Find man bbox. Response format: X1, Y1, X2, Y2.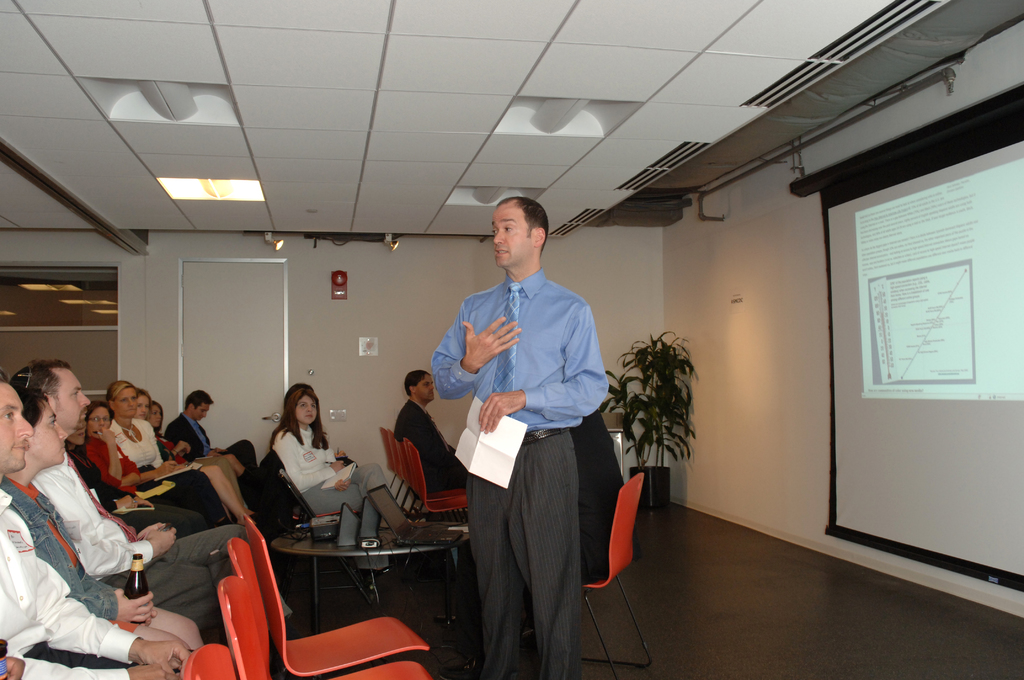
166, 389, 259, 480.
